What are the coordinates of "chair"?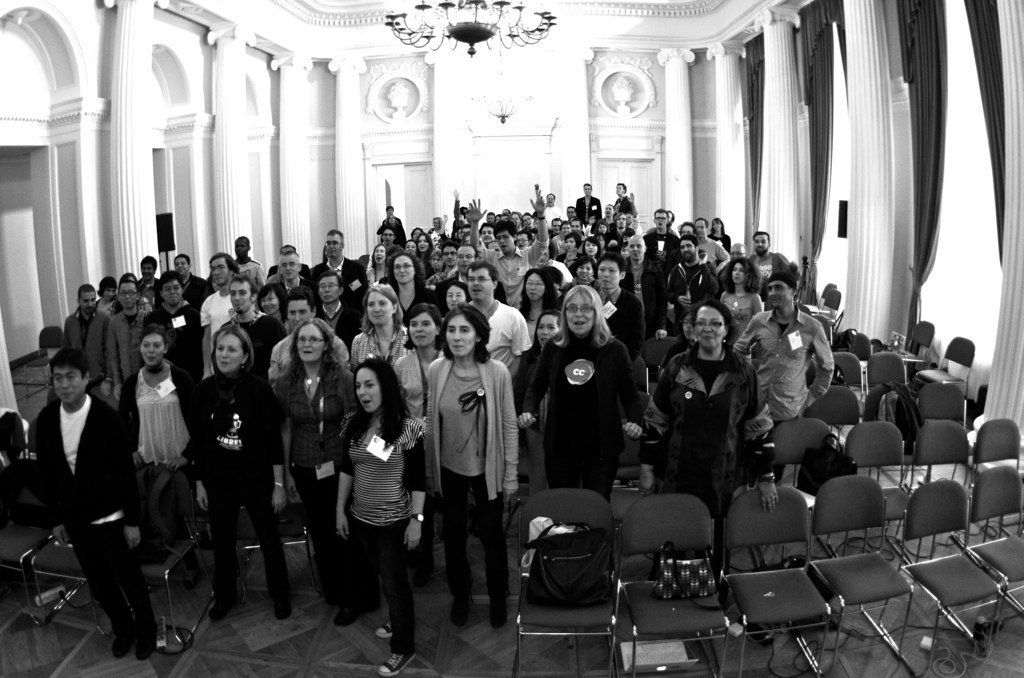
pyautogui.locateOnScreen(85, 459, 218, 639).
